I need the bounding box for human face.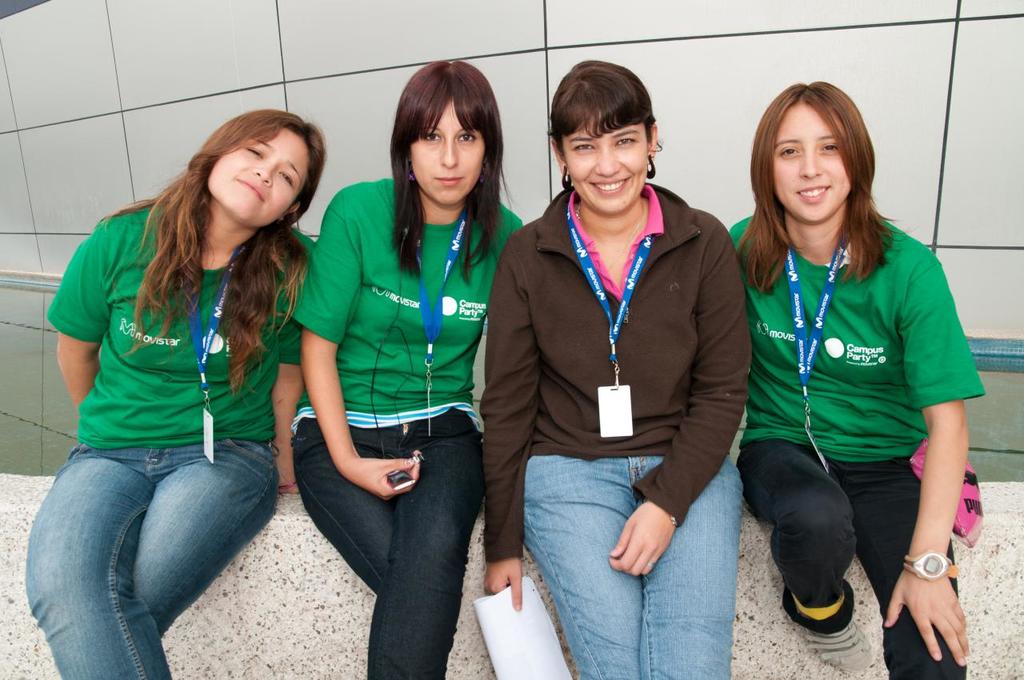
Here it is: left=206, top=125, right=311, bottom=228.
